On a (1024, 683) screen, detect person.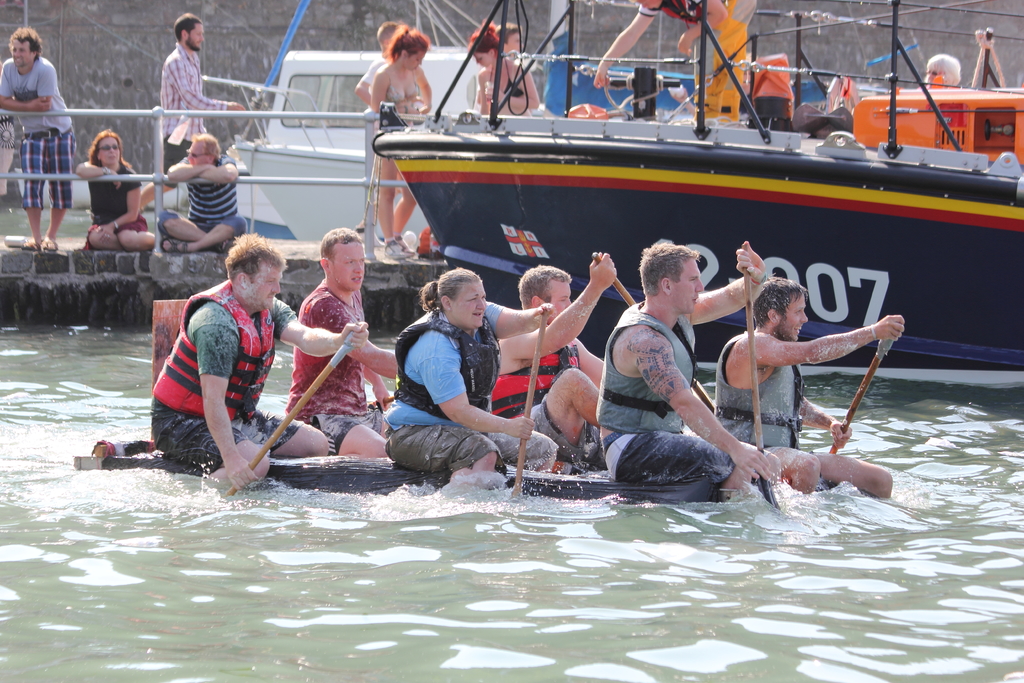
(left=76, top=125, right=159, bottom=251).
